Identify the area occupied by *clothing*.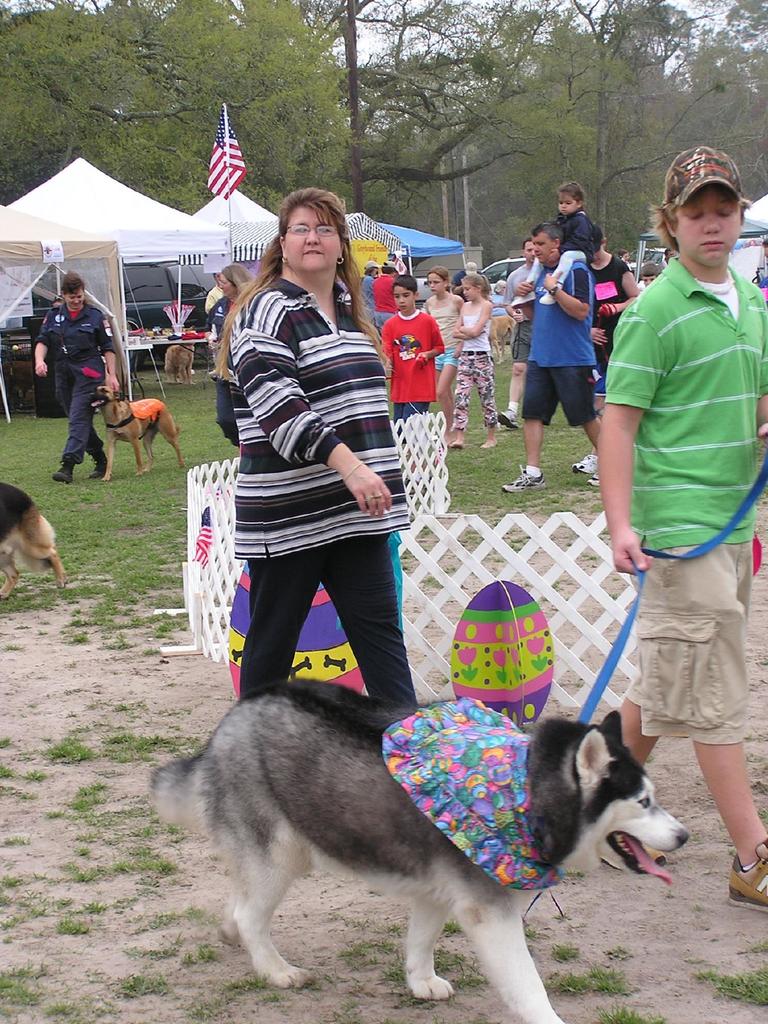
Area: box(585, 254, 634, 362).
